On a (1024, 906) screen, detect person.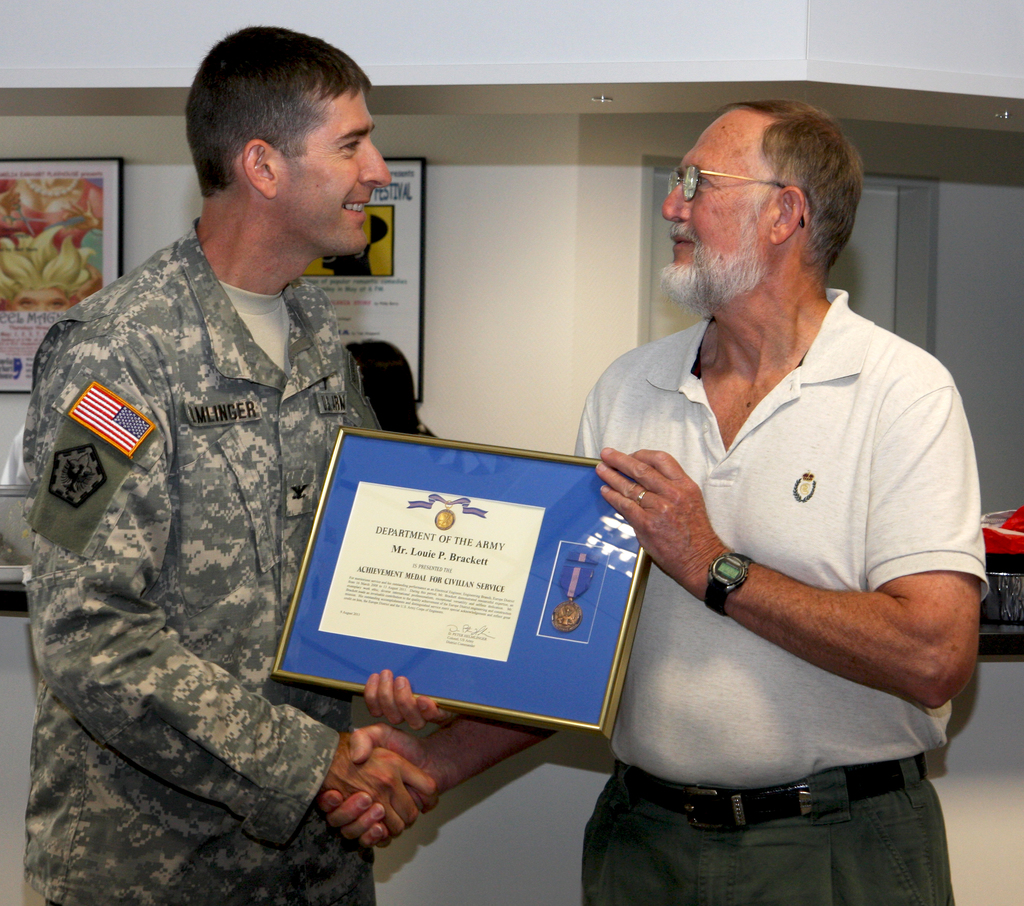
l=314, t=95, r=993, b=905.
